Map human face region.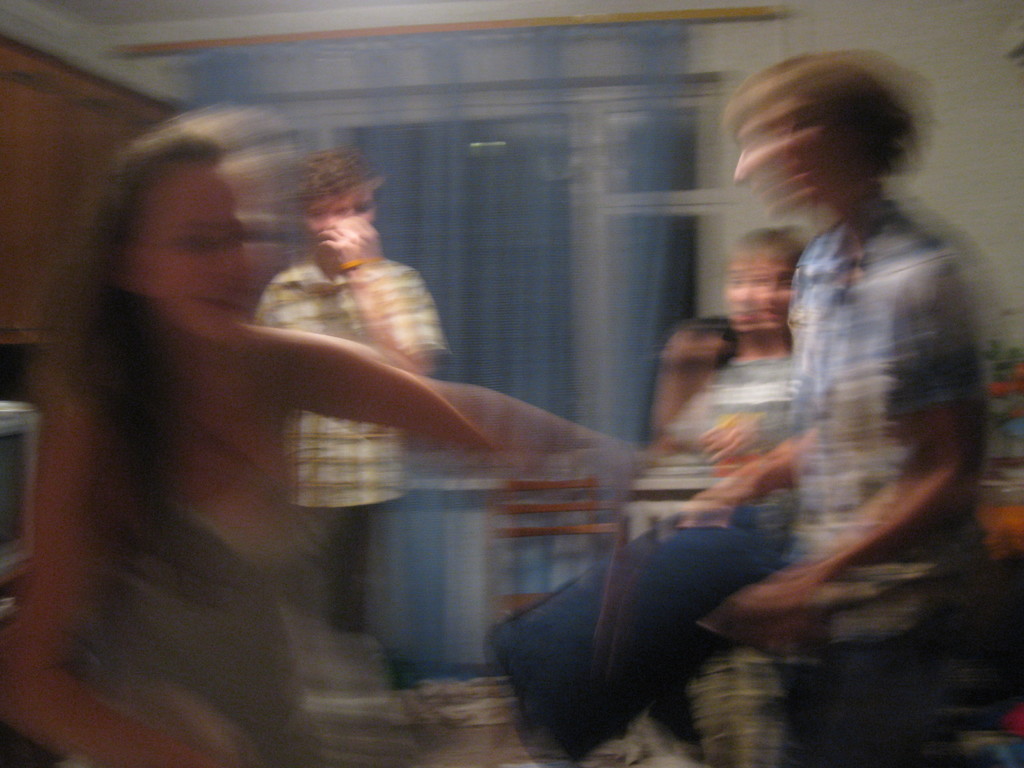
Mapped to region(142, 164, 250, 346).
